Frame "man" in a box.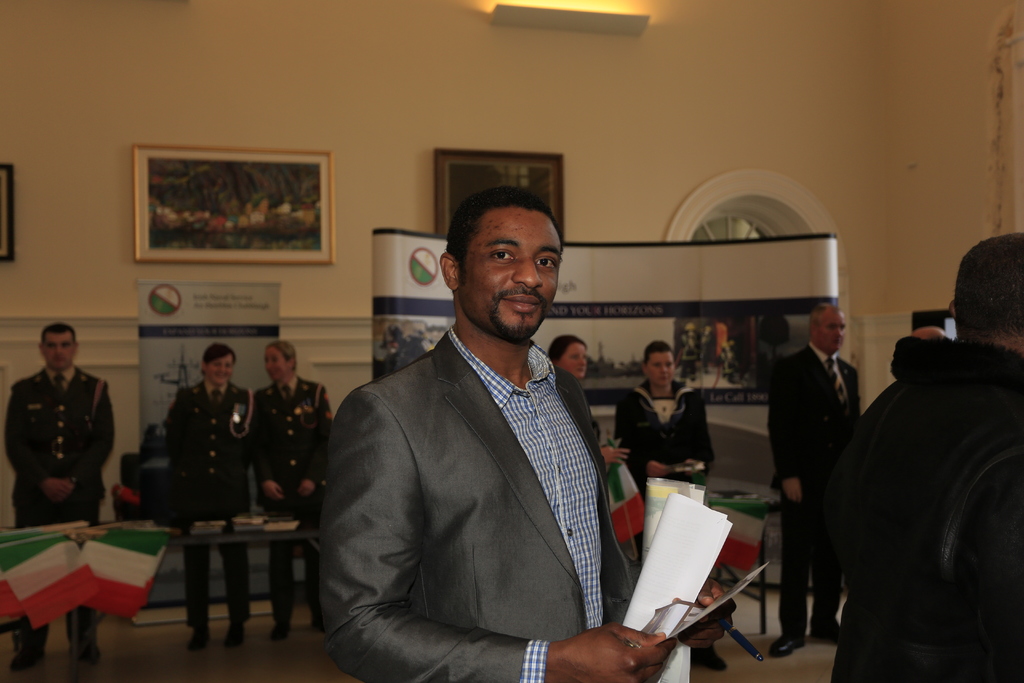
left=760, top=290, right=860, bottom=657.
